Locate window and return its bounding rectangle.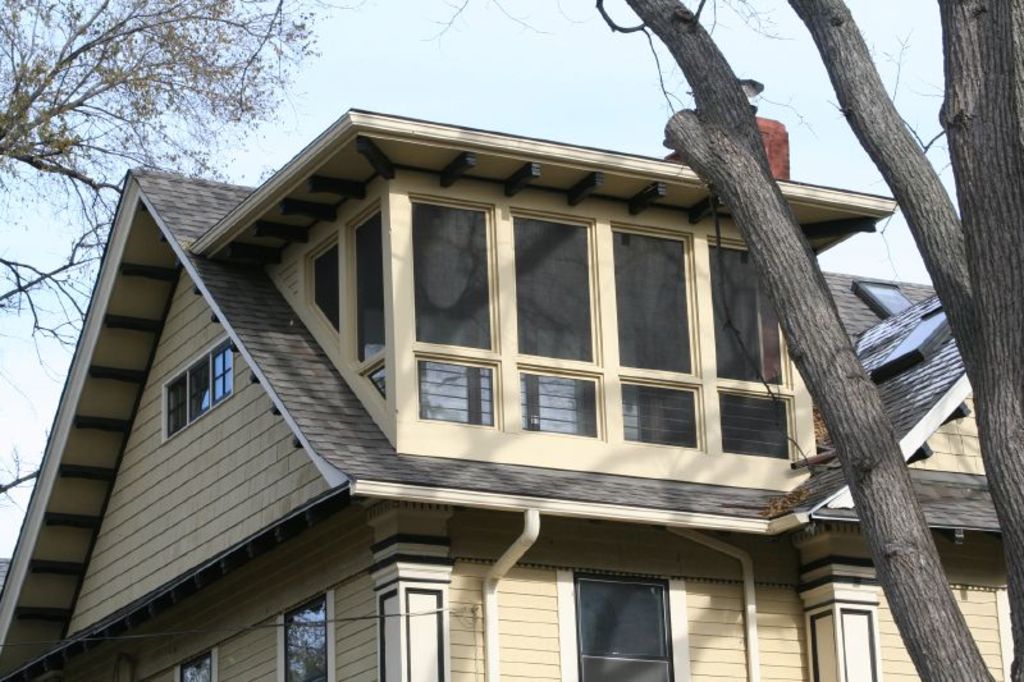
[159, 337, 234, 444].
